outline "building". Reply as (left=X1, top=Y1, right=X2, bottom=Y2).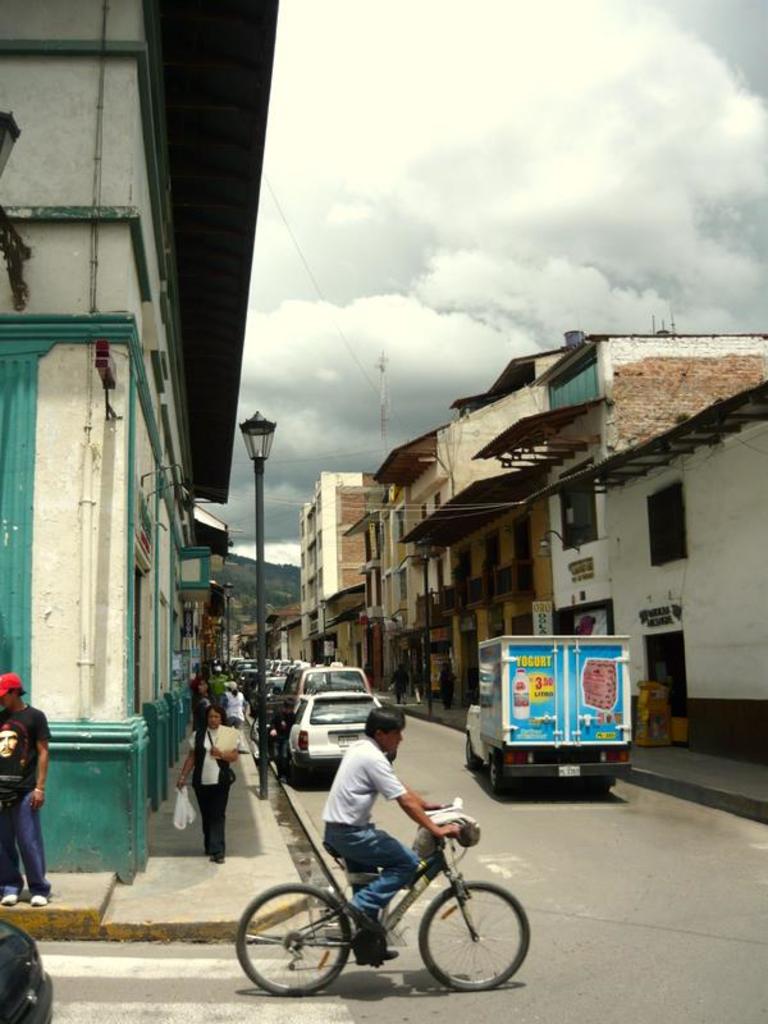
(left=297, top=466, right=372, bottom=675).
